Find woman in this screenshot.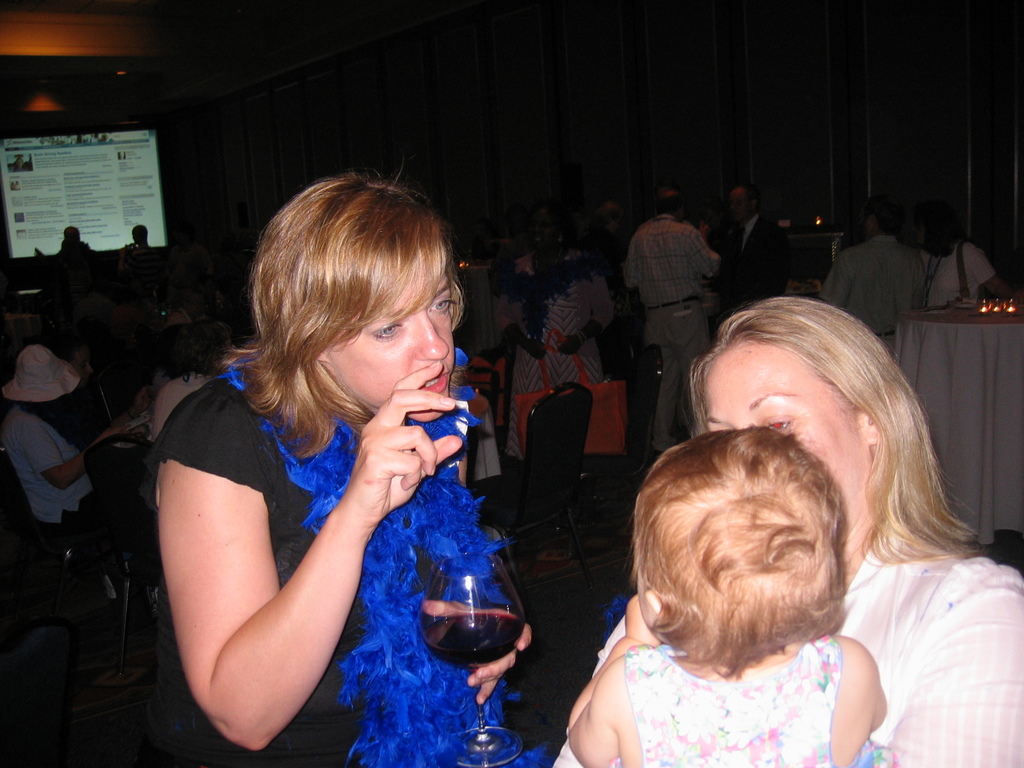
The bounding box for woman is bbox(547, 295, 1023, 767).
